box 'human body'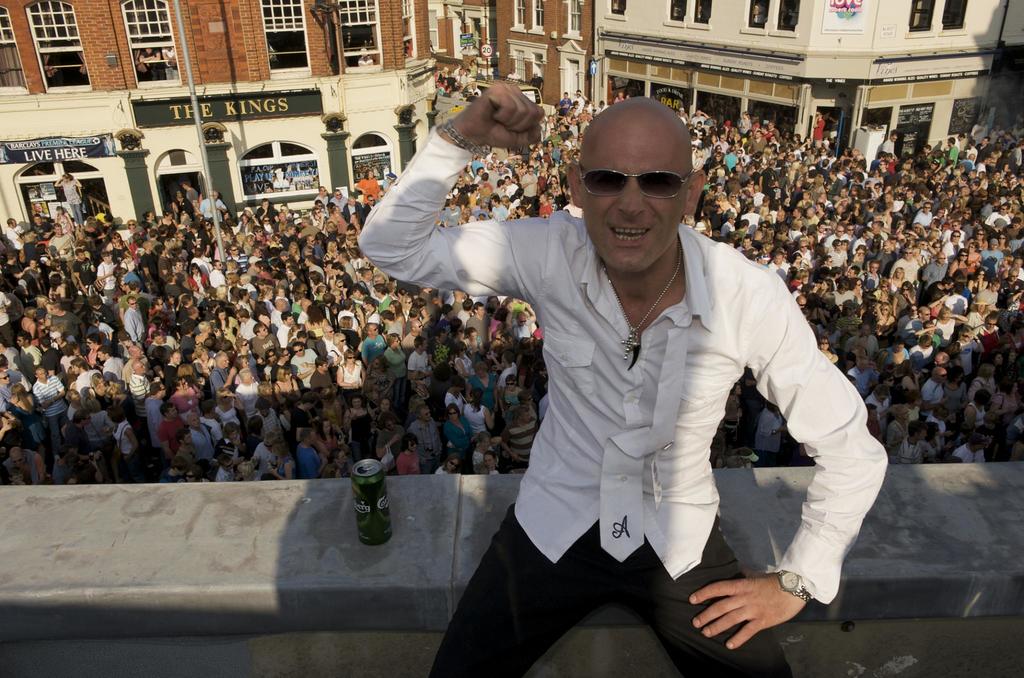
Rect(325, 239, 340, 263)
